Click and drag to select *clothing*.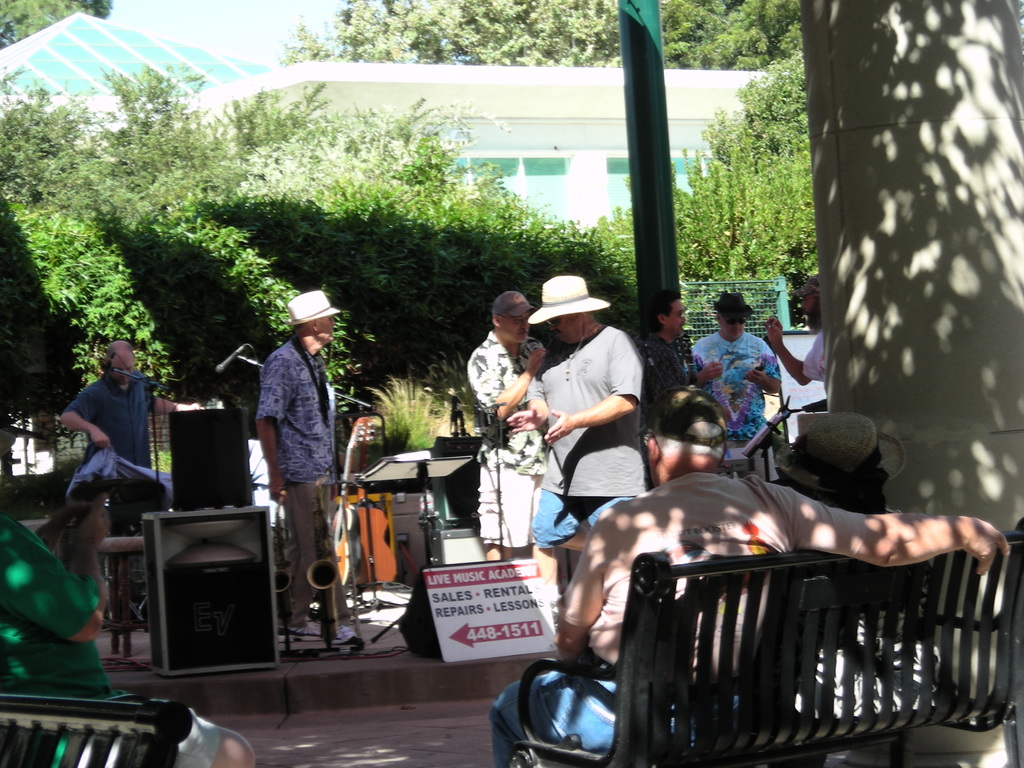
Selection: (left=618, top=339, right=715, bottom=436).
